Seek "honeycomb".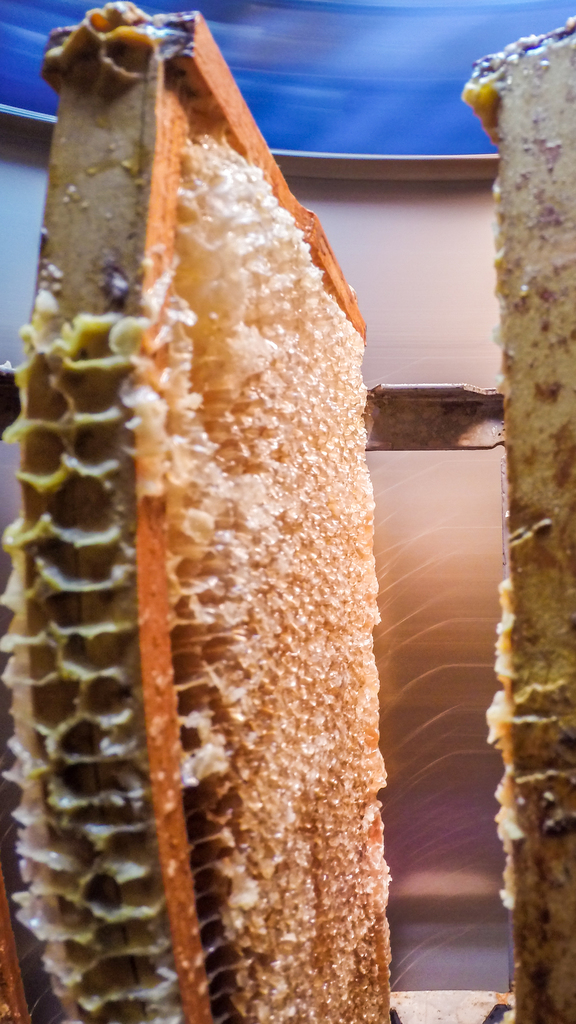
x1=7 y1=109 x2=389 y2=1023.
